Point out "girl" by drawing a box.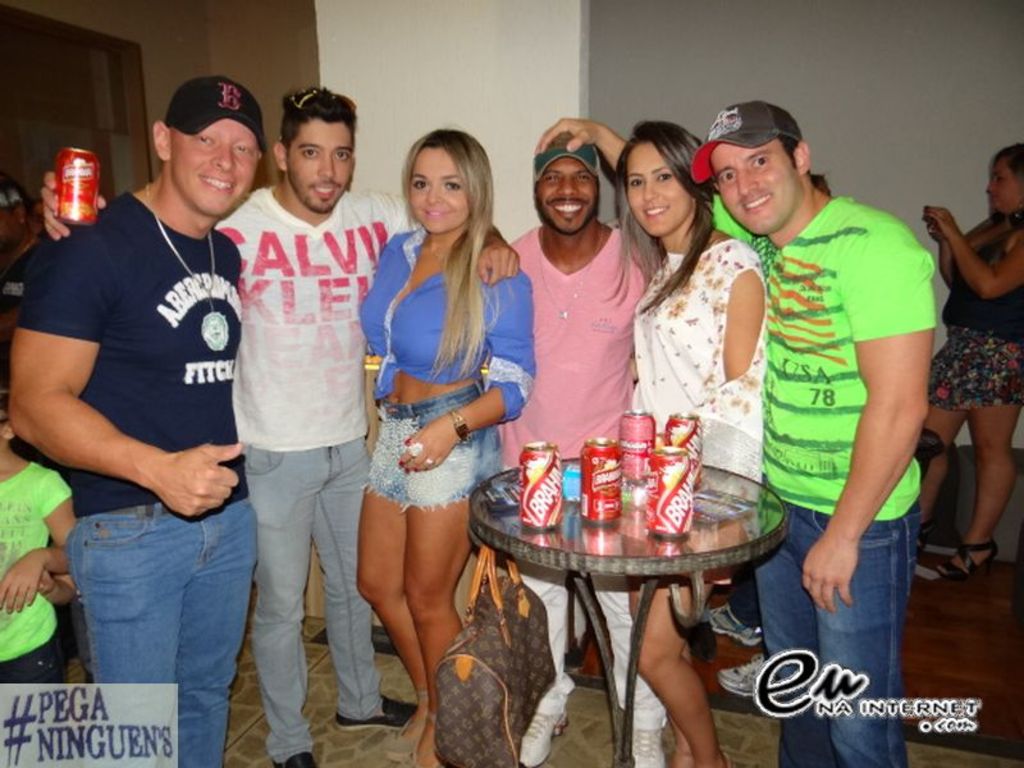
Rect(914, 143, 1023, 575).
